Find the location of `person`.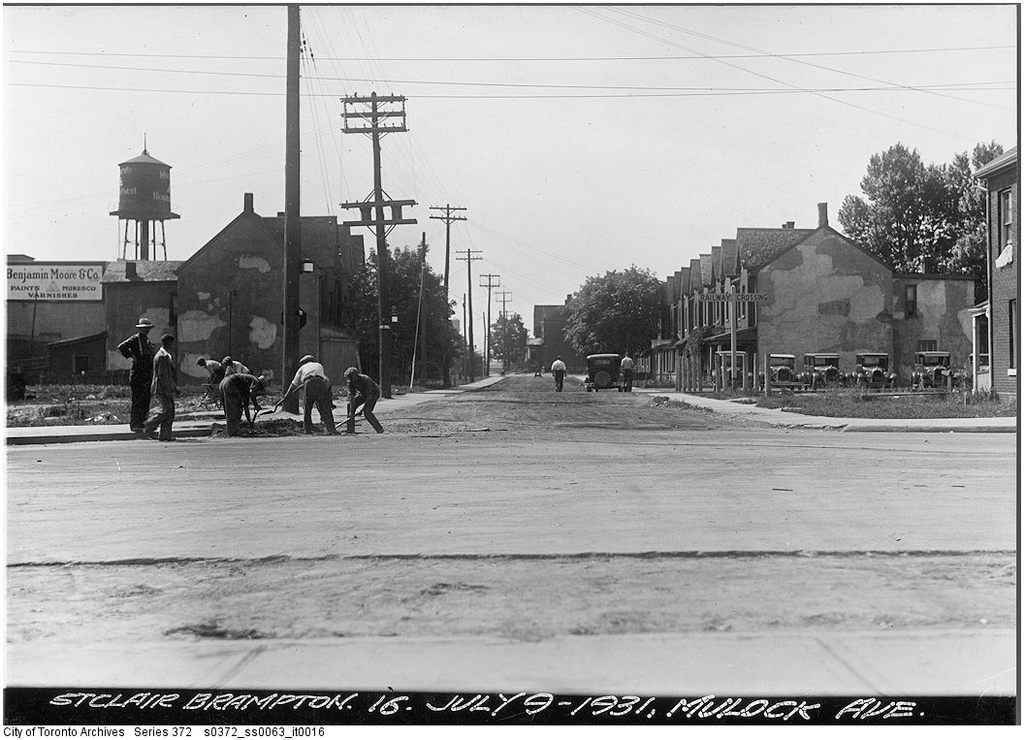
Location: bbox=[221, 354, 252, 375].
